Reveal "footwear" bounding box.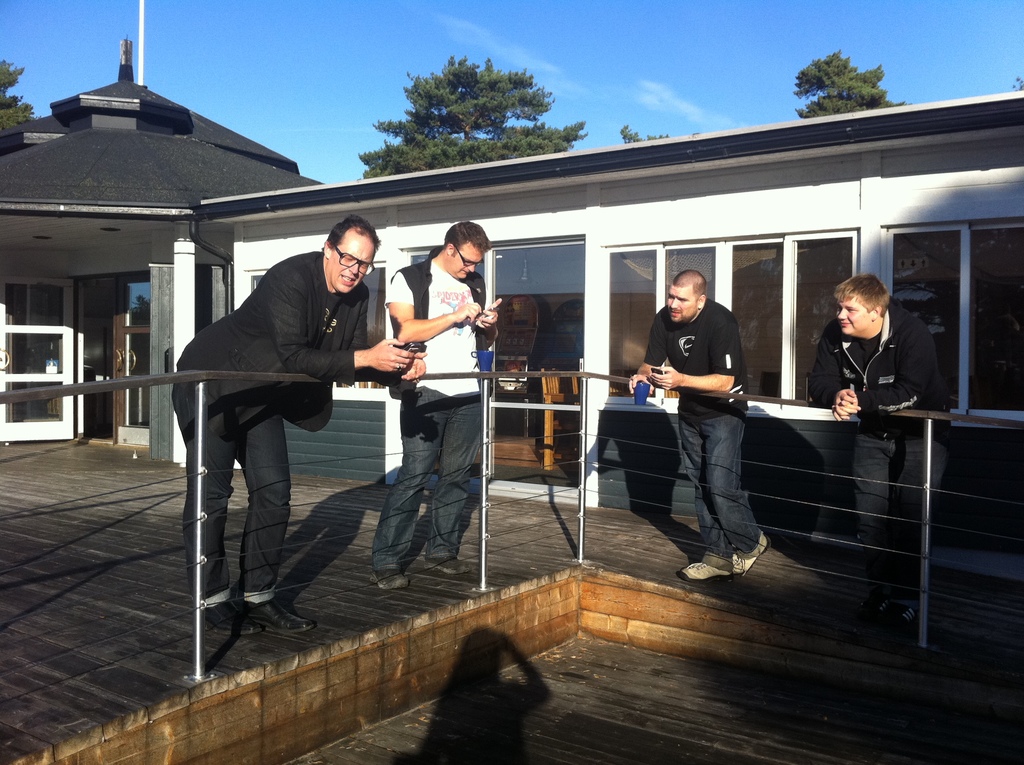
Revealed: region(204, 599, 260, 637).
